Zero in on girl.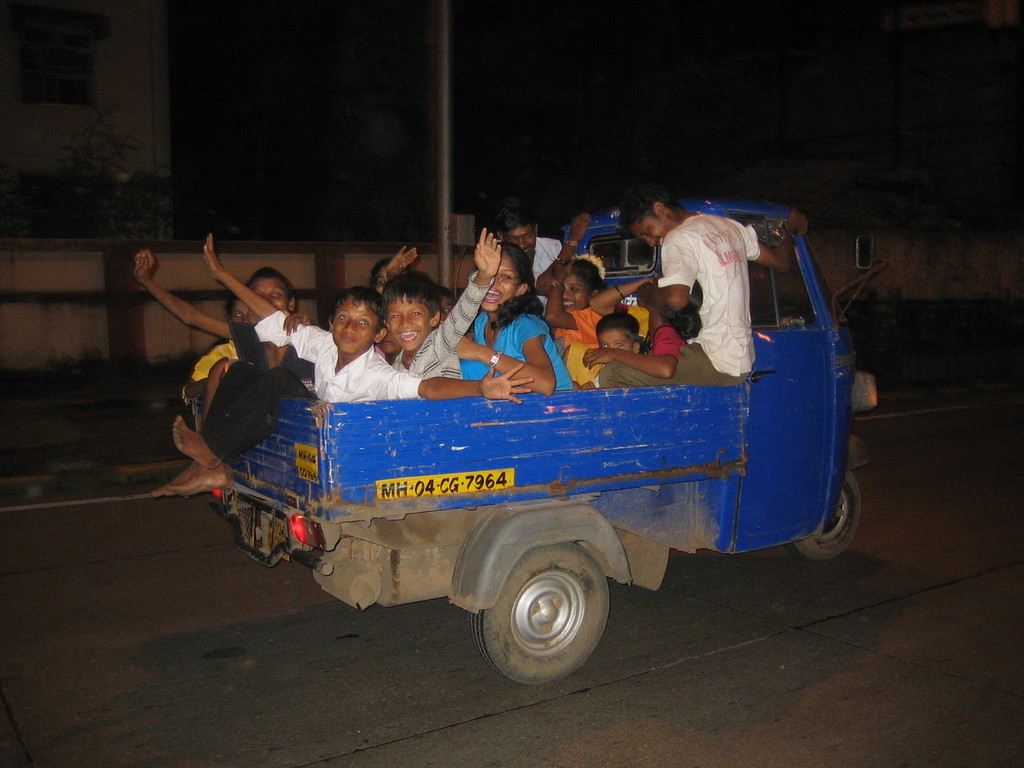
Zeroed in: <box>547,249,613,326</box>.
